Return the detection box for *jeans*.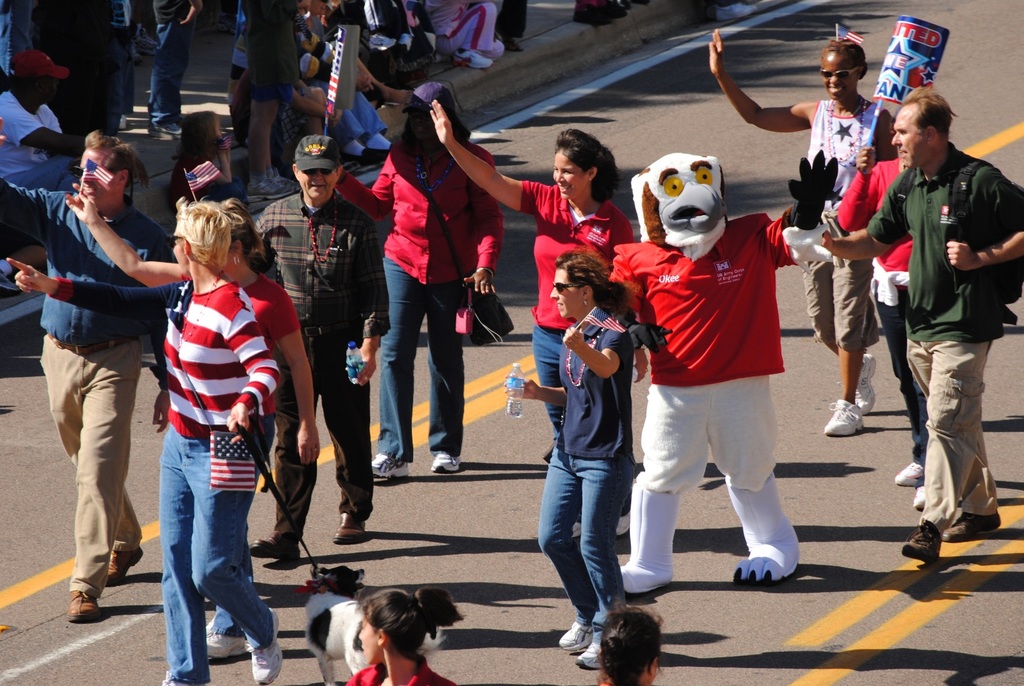
select_region(910, 342, 1000, 533).
